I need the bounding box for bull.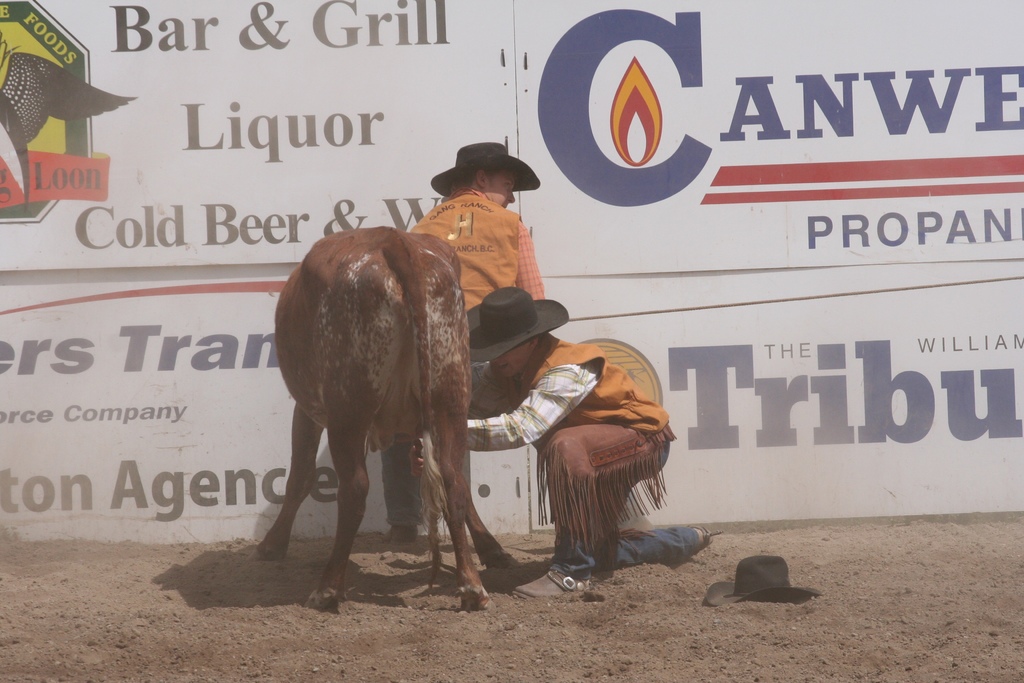
Here it is: {"x1": 246, "y1": 220, "x2": 525, "y2": 614}.
